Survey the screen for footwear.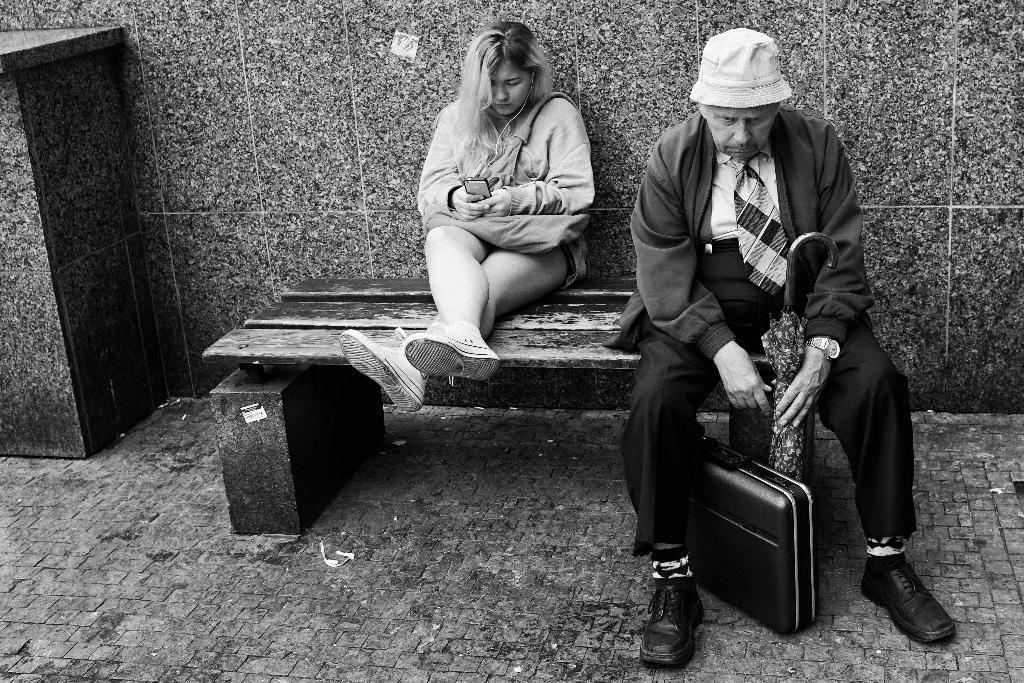
Survey found: 638/570/710/671.
